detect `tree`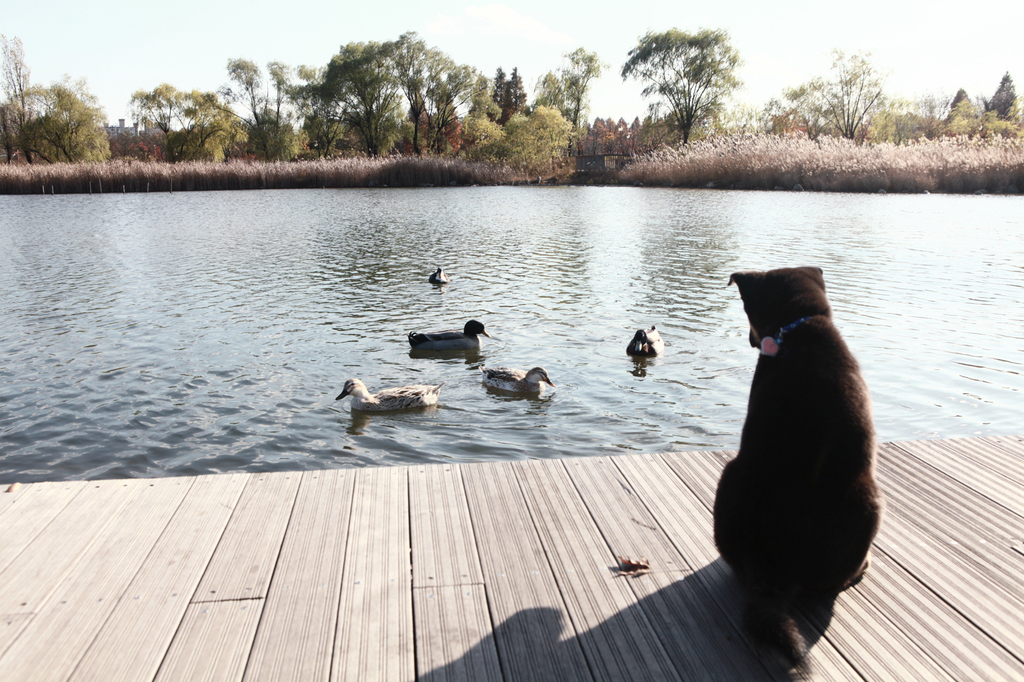
207:56:266:130
